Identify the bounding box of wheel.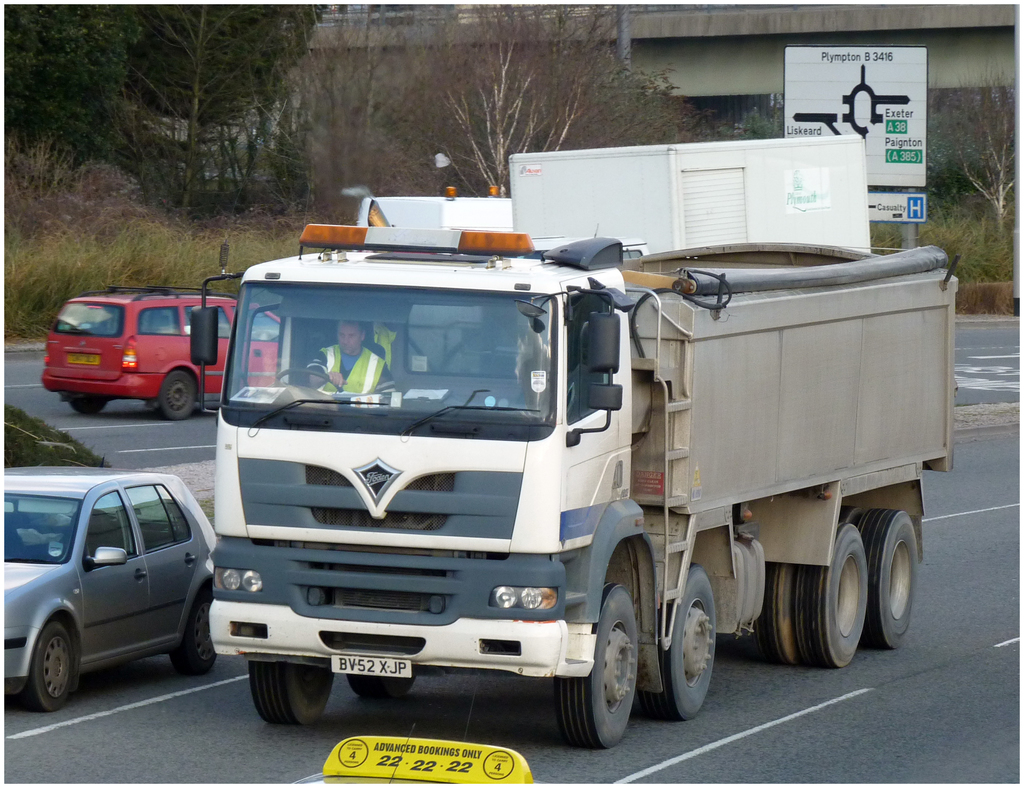
(left=156, top=370, right=198, bottom=421).
